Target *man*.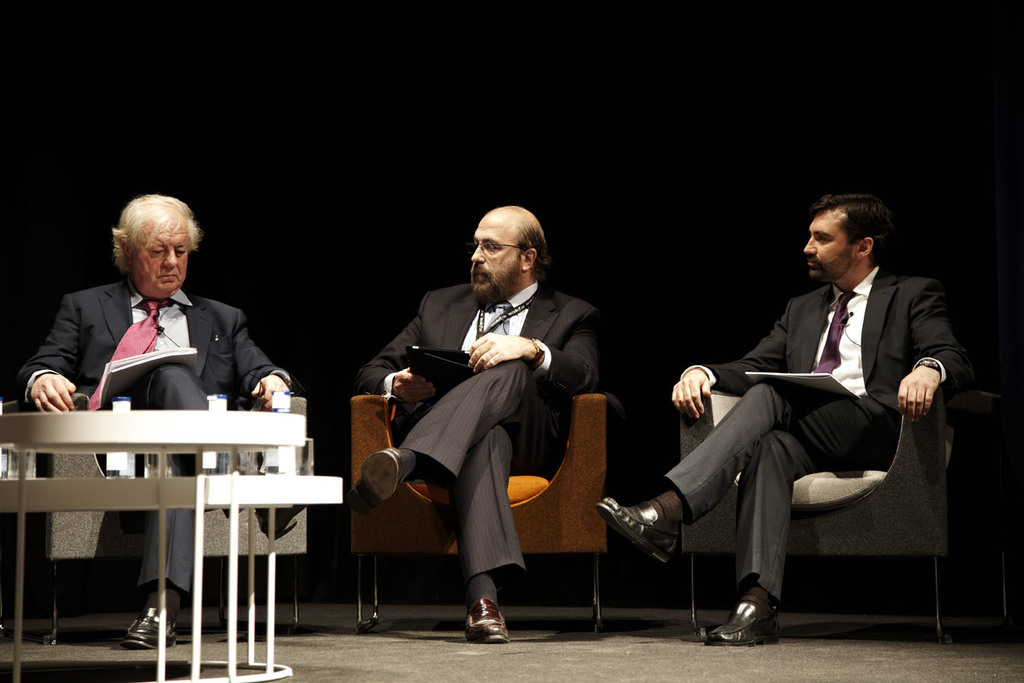
Target region: [left=628, top=188, right=978, bottom=642].
